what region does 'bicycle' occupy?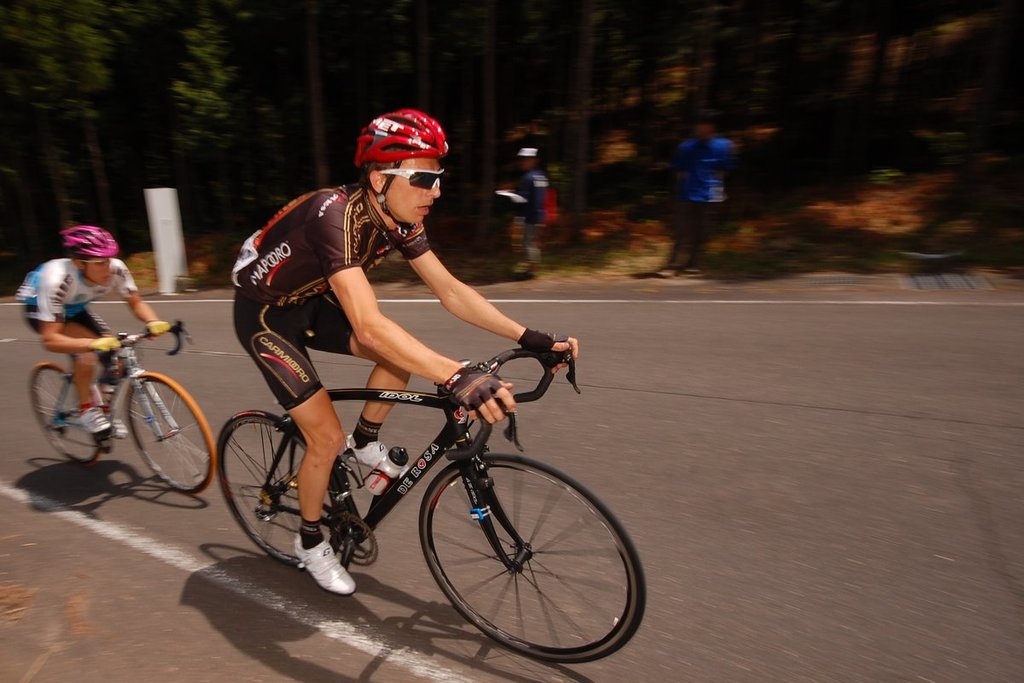
[29,318,214,493].
